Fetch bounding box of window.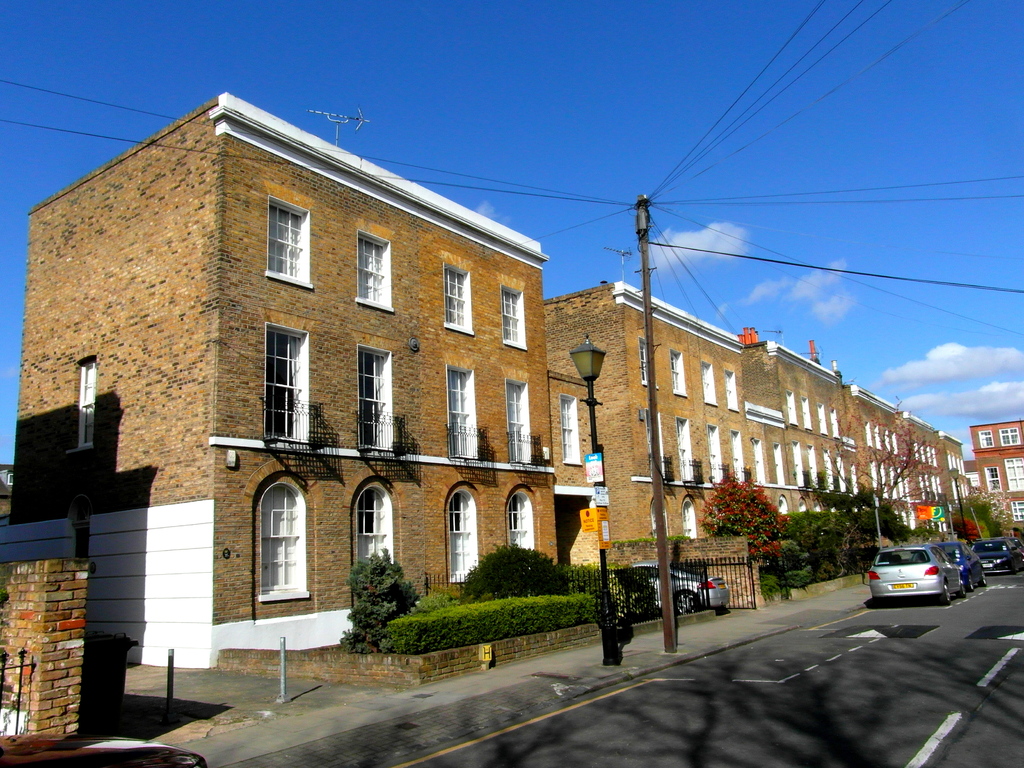
Bbox: x1=724 y1=367 x2=742 y2=415.
